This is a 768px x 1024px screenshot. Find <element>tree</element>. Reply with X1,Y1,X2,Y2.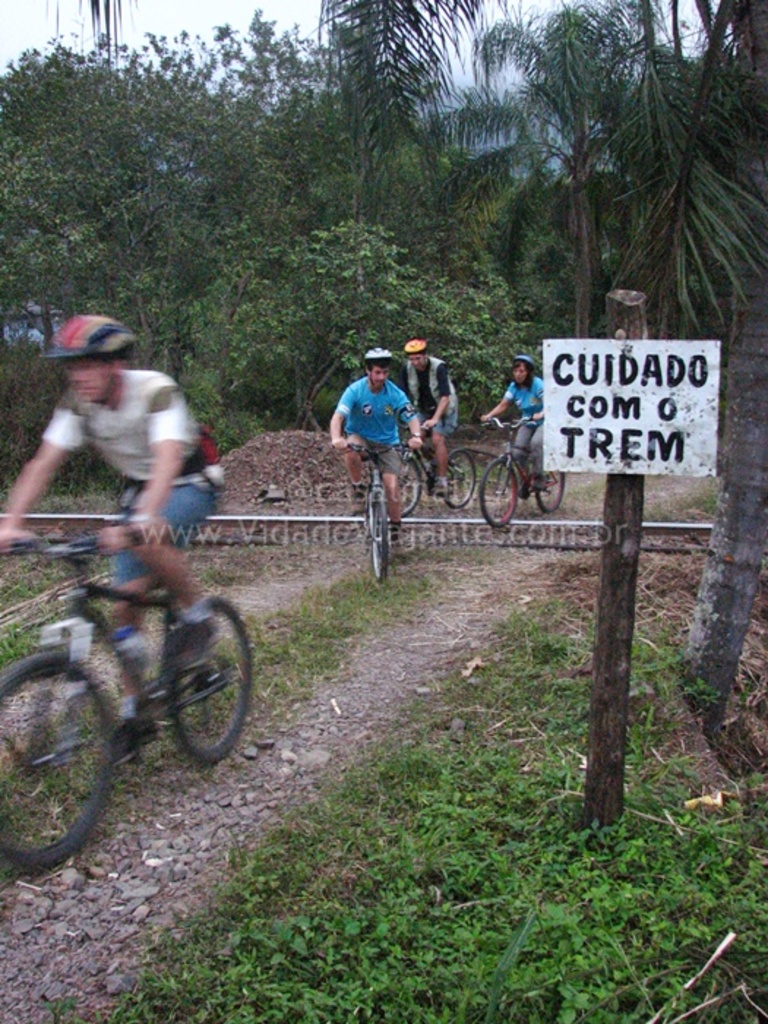
0,19,502,358.
